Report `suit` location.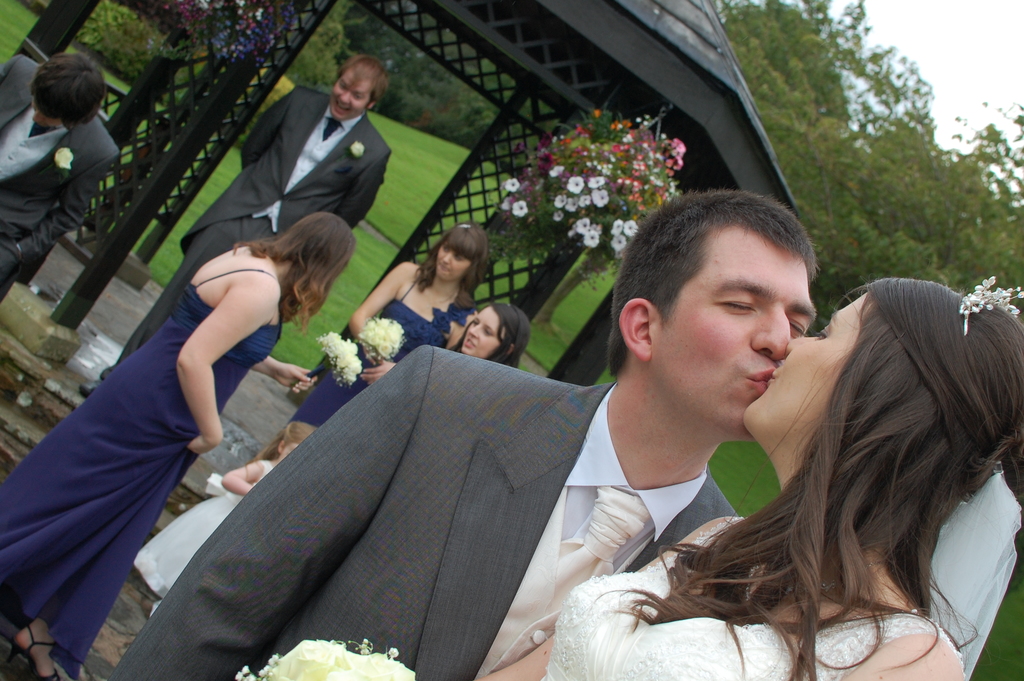
Report: x1=108, y1=379, x2=738, y2=680.
